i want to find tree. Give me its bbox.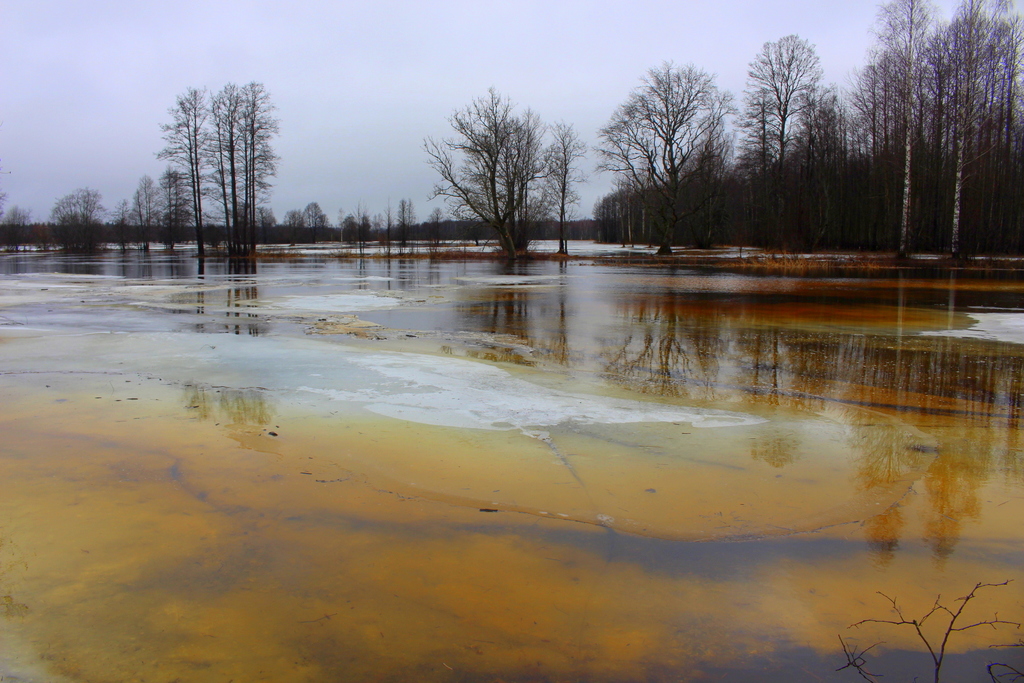
594, 50, 751, 245.
